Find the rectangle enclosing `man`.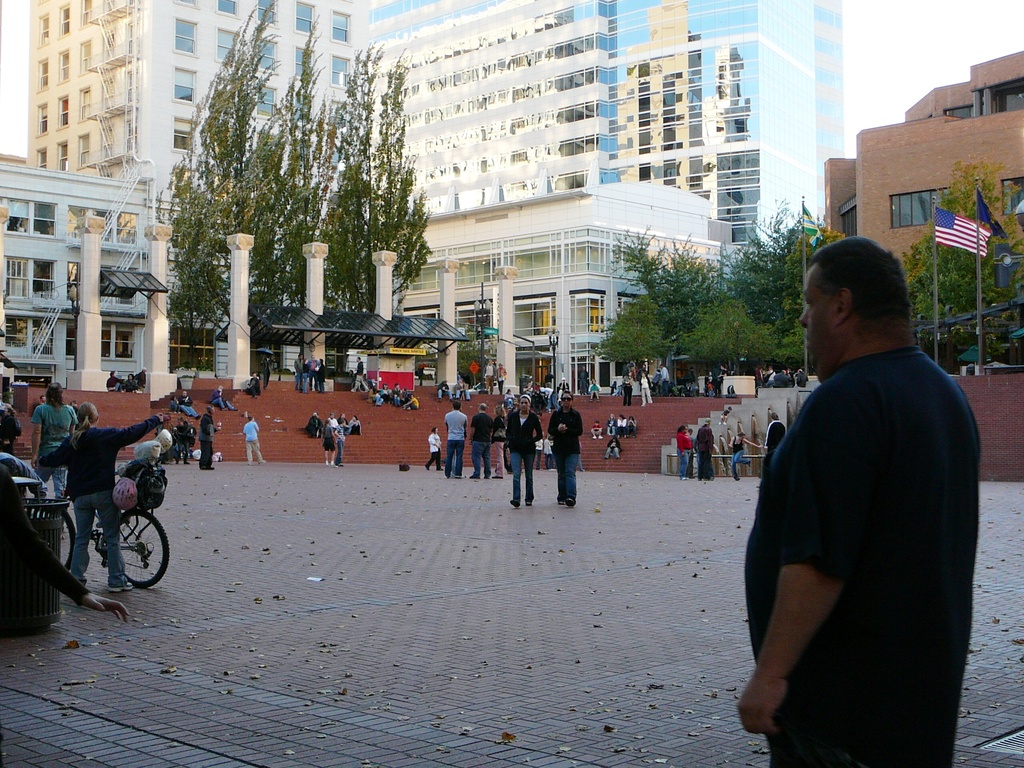
rect(756, 363, 764, 386).
